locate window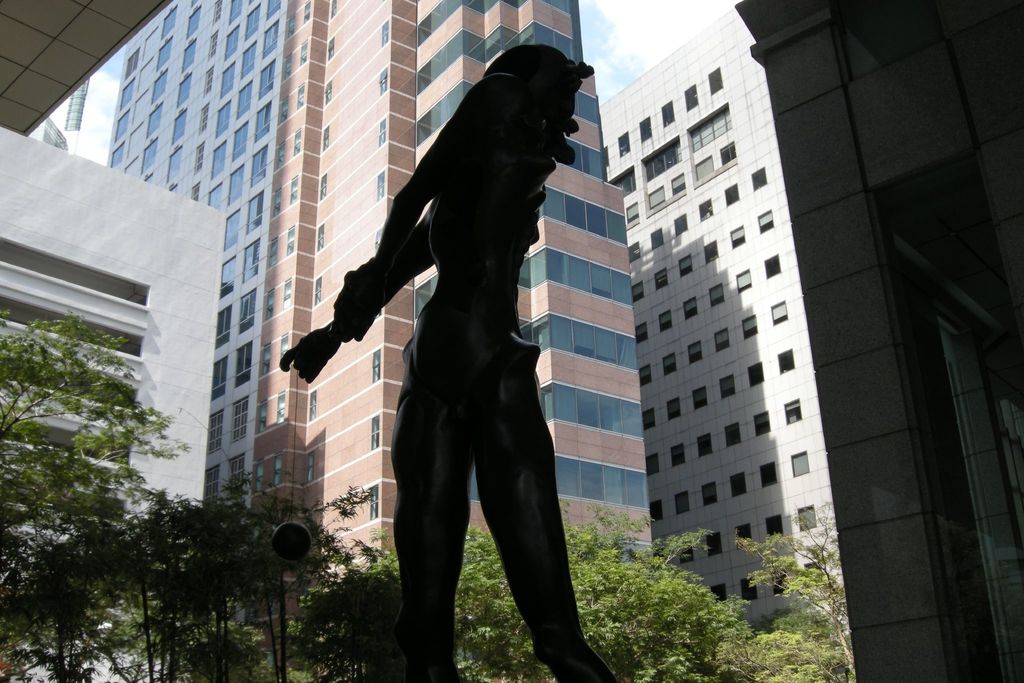
crop(707, 536, 724, 555)
